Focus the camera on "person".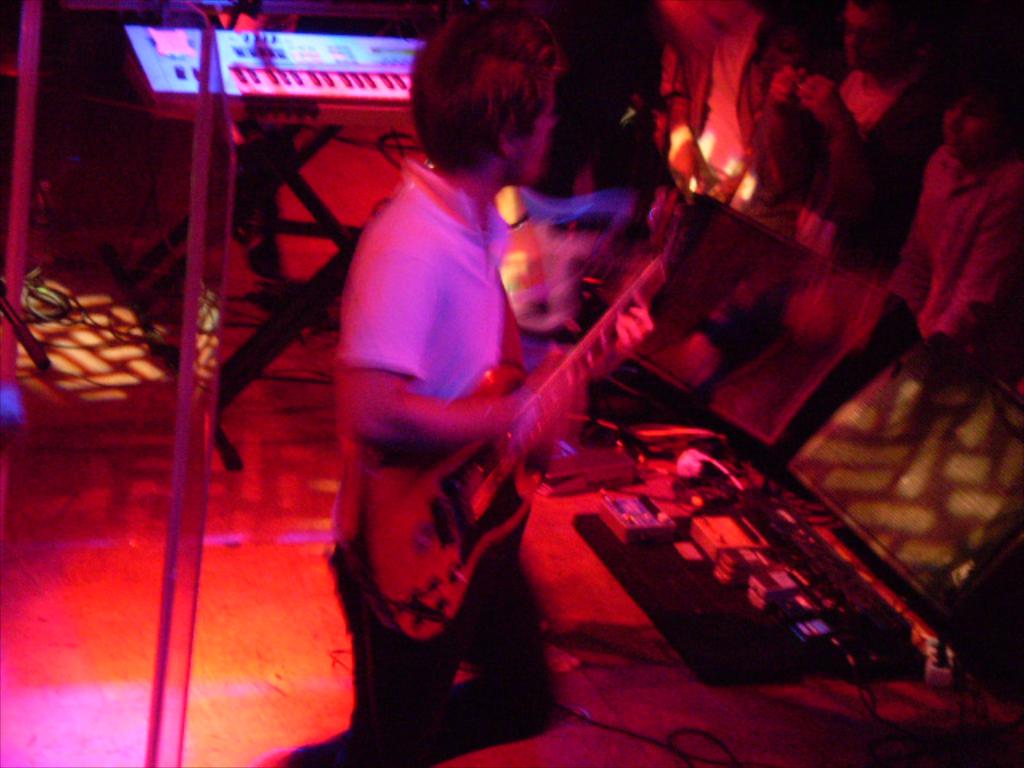
Focus region: 262 0 654 766.
